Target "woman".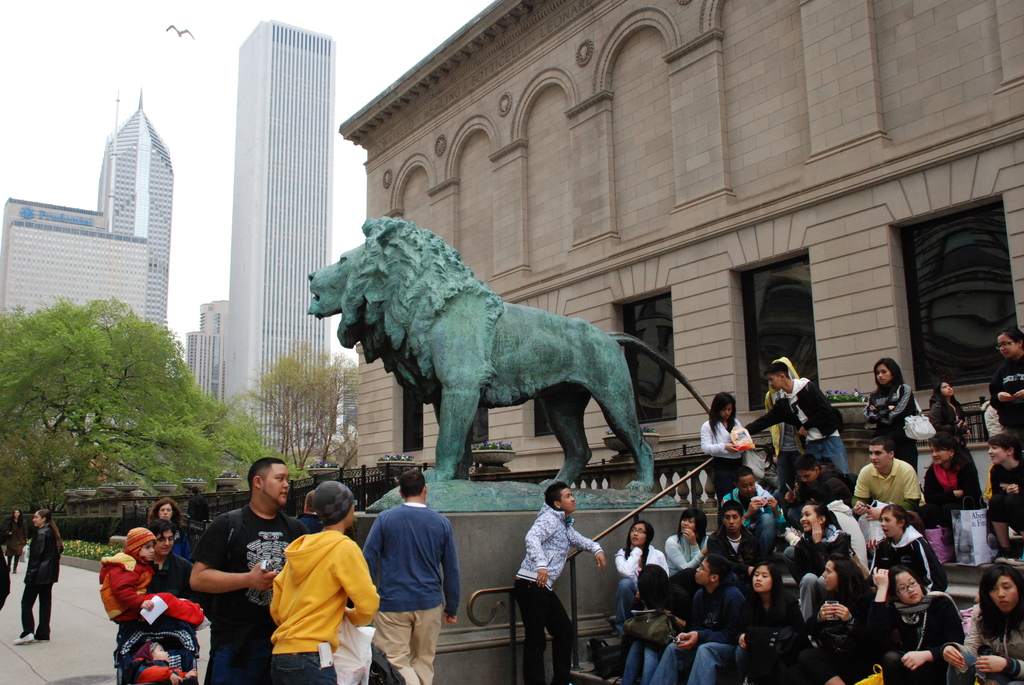
Target region: 860/500/943/594.
